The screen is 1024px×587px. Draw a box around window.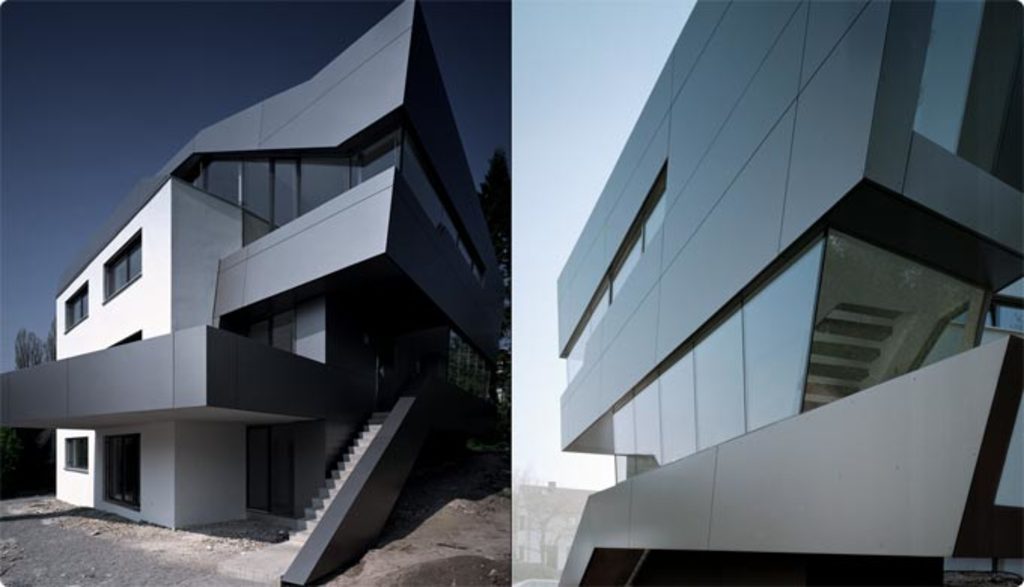
l=176, t=122, r=507, b=325.
